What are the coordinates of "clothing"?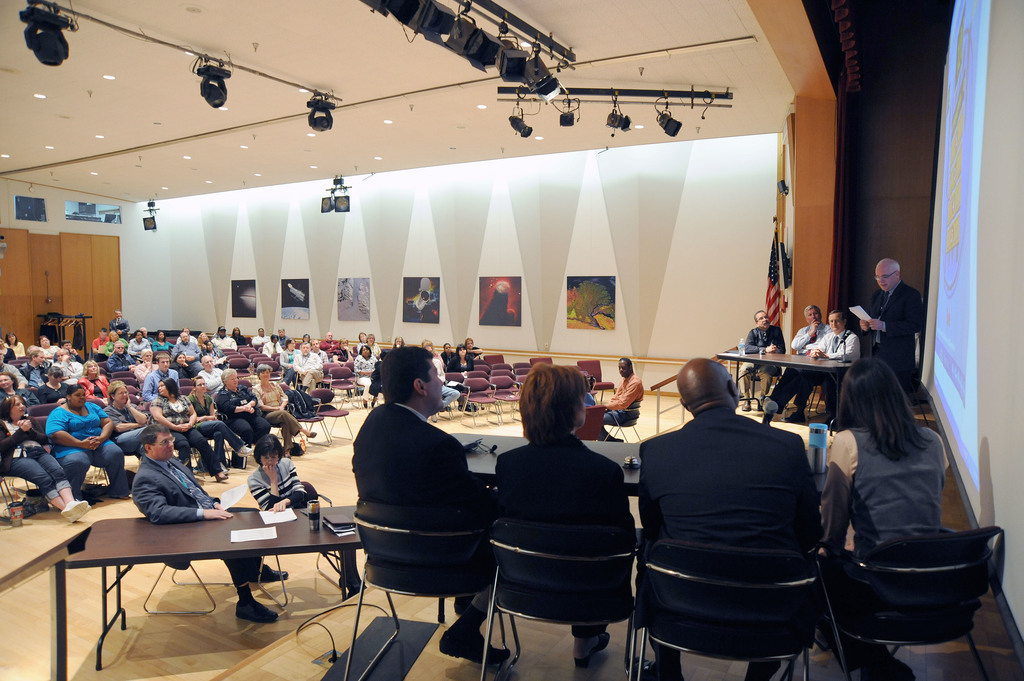
pyautogui.locateOnScreen(352, 396, 506, 638).
